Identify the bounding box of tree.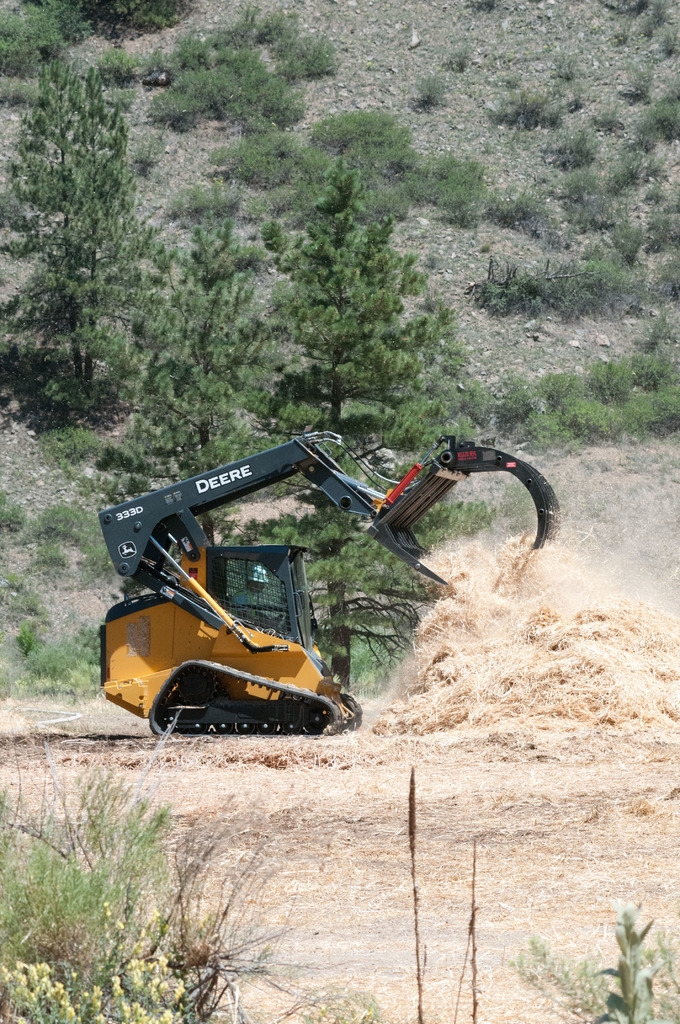
left=0, top=59, right=161, bottom=412.
